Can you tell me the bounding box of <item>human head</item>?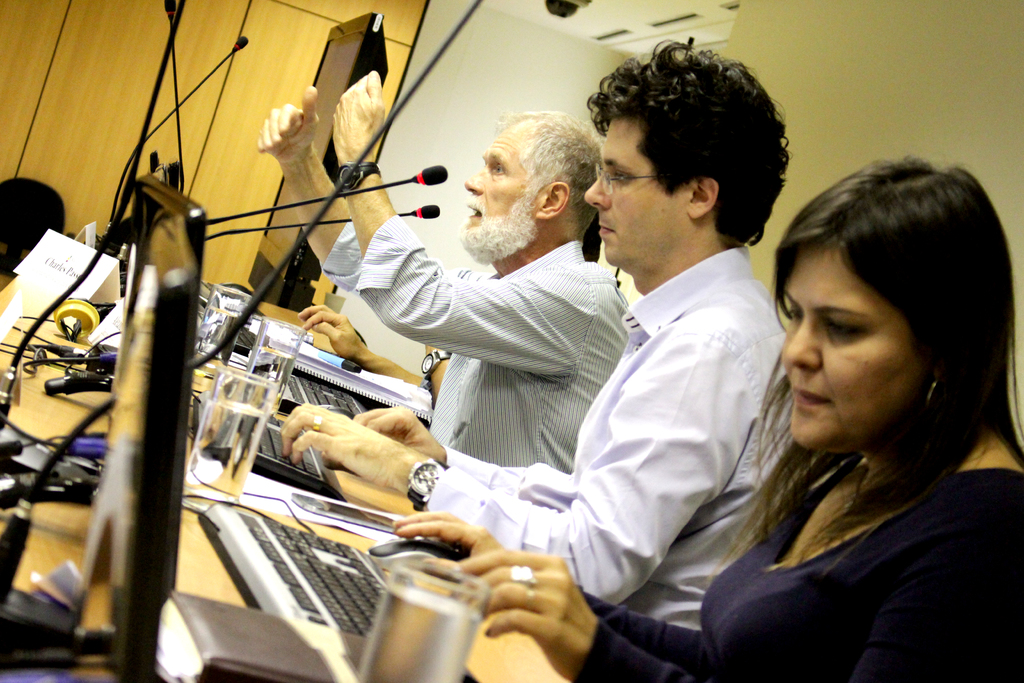
(769,152,998,475).
